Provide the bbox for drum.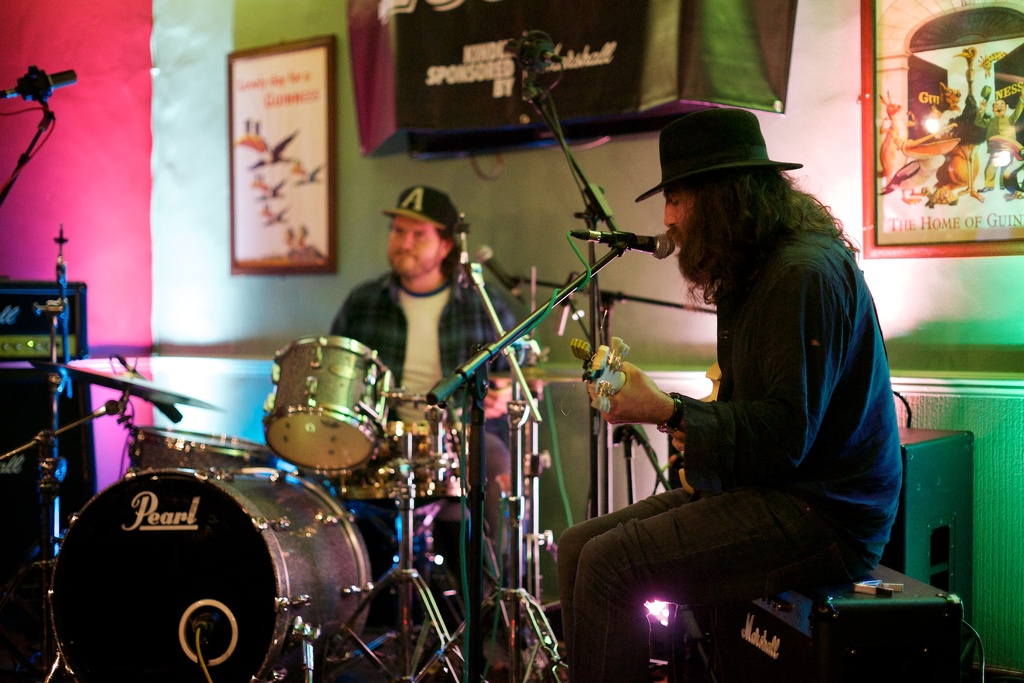
50, 473, 371, 682.
